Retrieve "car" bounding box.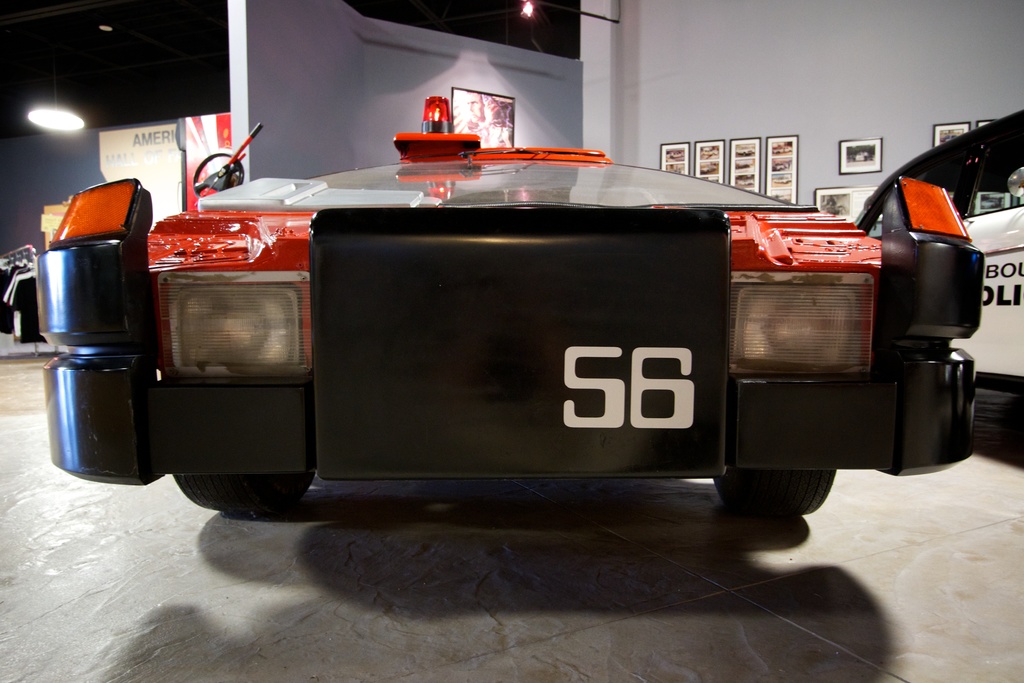
Bounding box: left=36, top=94, right=986, bottom=534.
